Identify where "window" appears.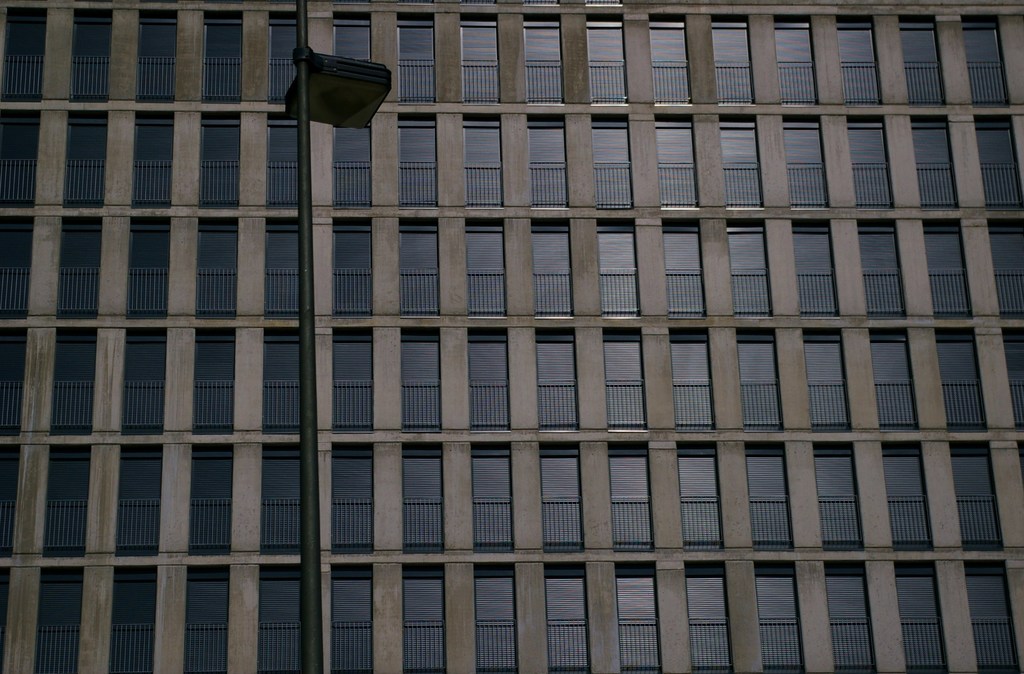
Appears at crop(335, 566, 371, 673).
